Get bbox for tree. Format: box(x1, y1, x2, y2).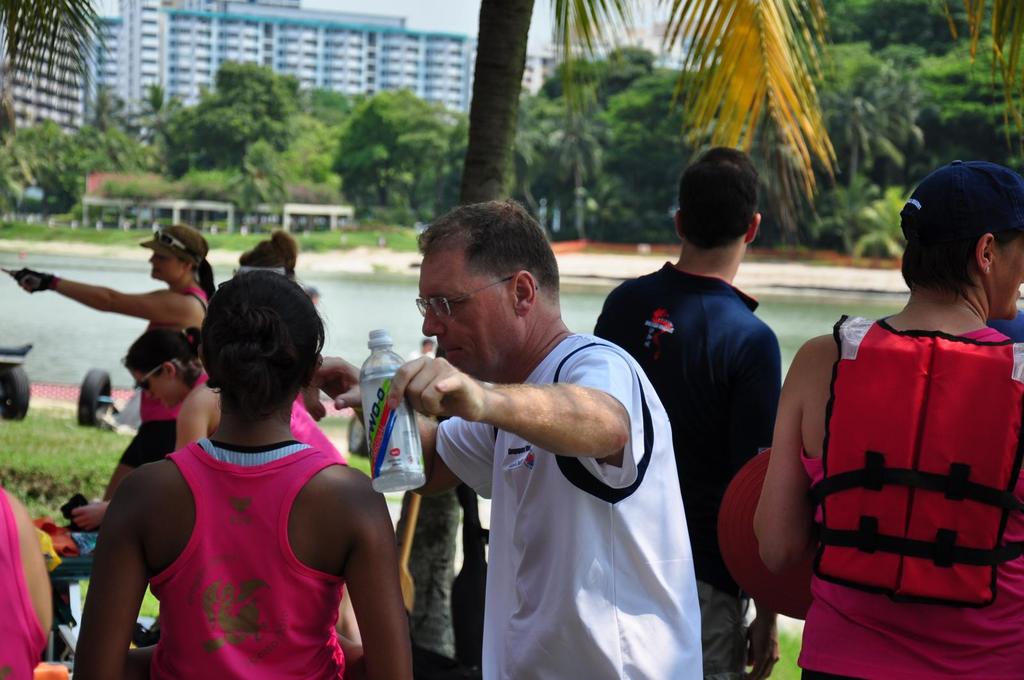
box(342, 86, 430, 226).
